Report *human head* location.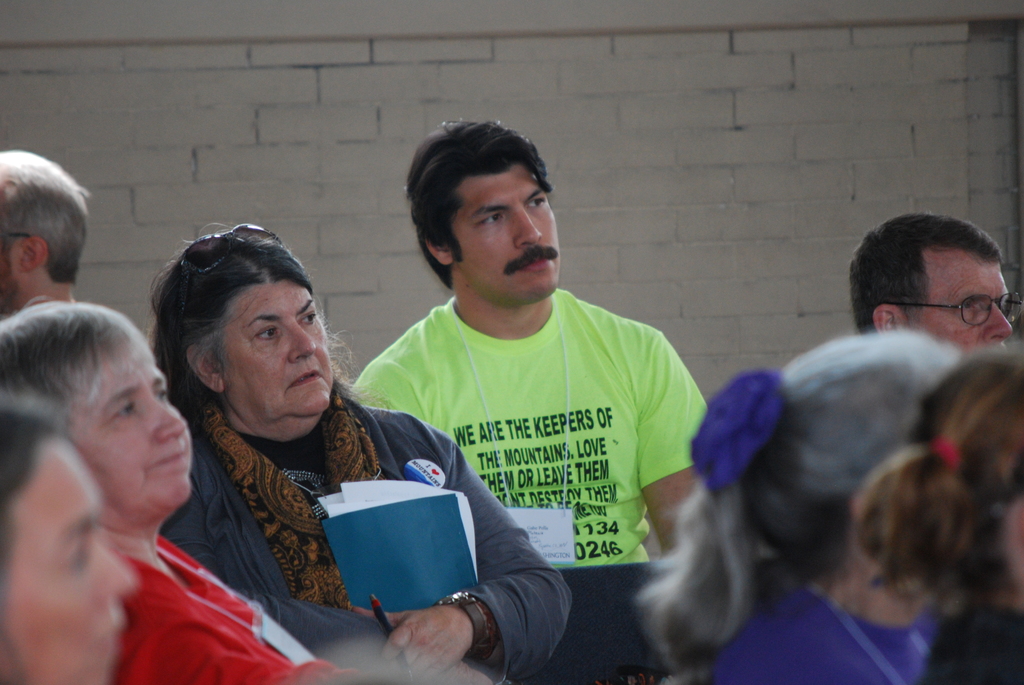
Report: [x1=136, y1=221, x2=354, y2=443].
